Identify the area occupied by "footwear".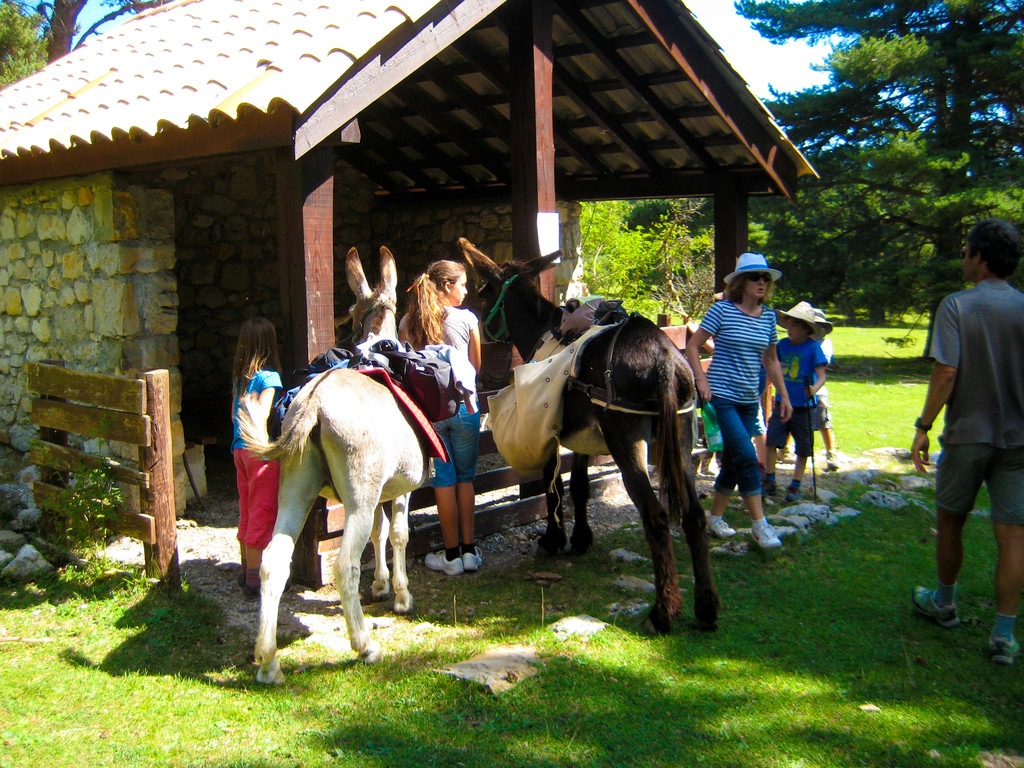
Area: x1=981, y1=630, x2=1023, y2=672.
